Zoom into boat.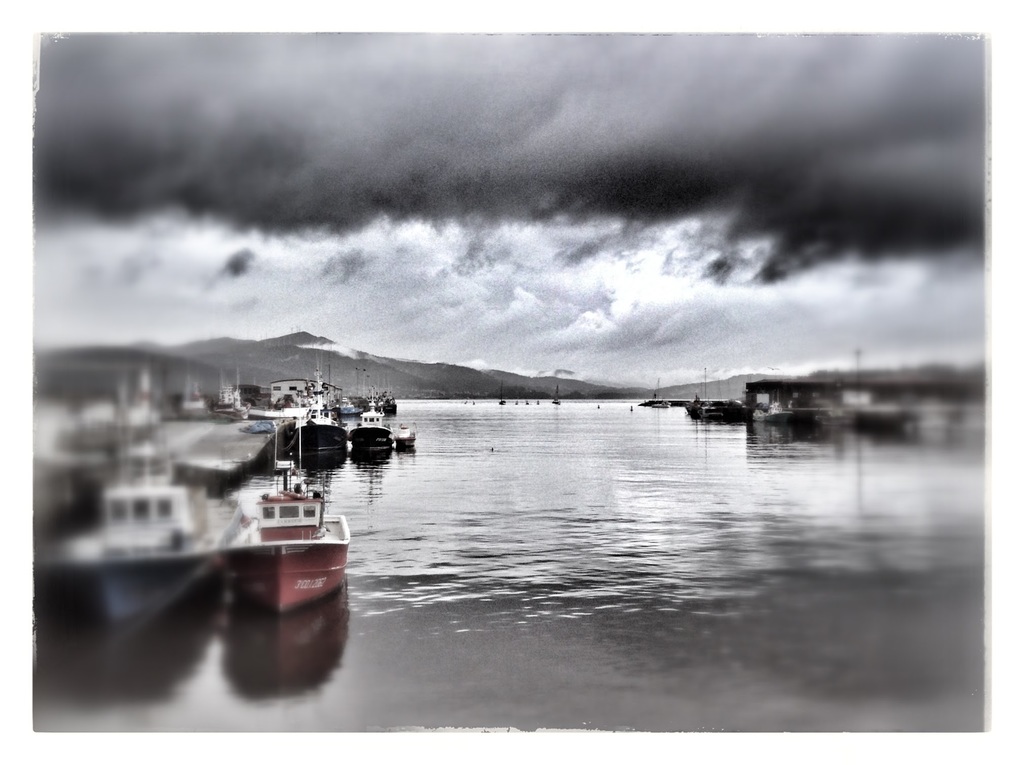
Zoom target: <region>497, 397, 504, 403</region>.
